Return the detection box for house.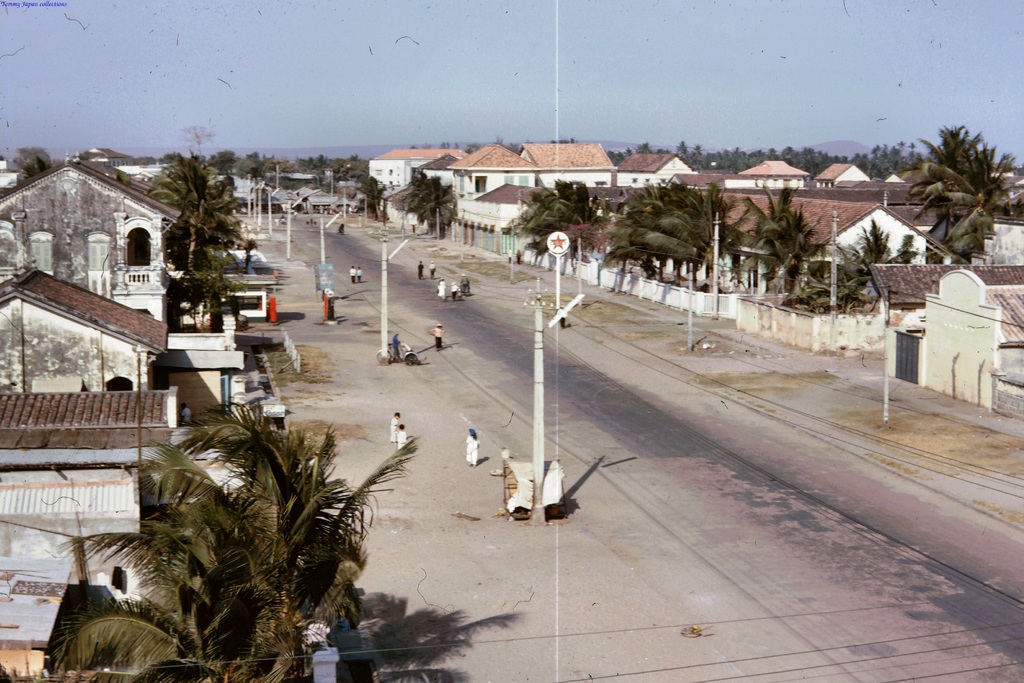
<region>524, 139, 616, 184</region>.
